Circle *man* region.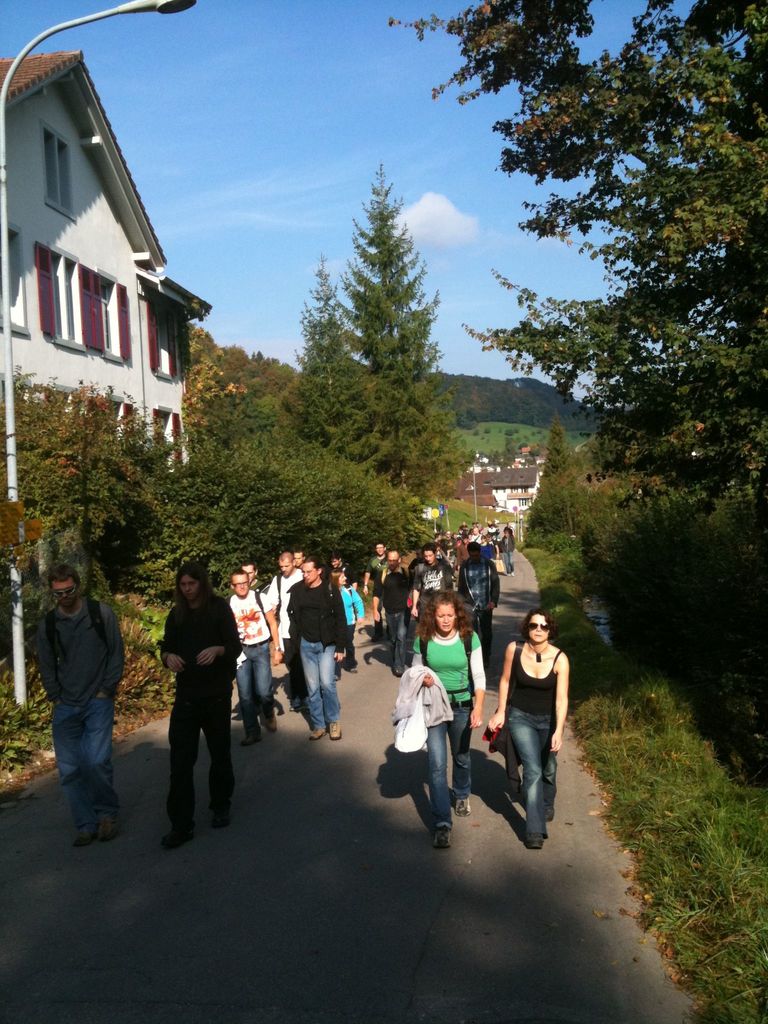
Region: crop(285, 557, 352, 743).
